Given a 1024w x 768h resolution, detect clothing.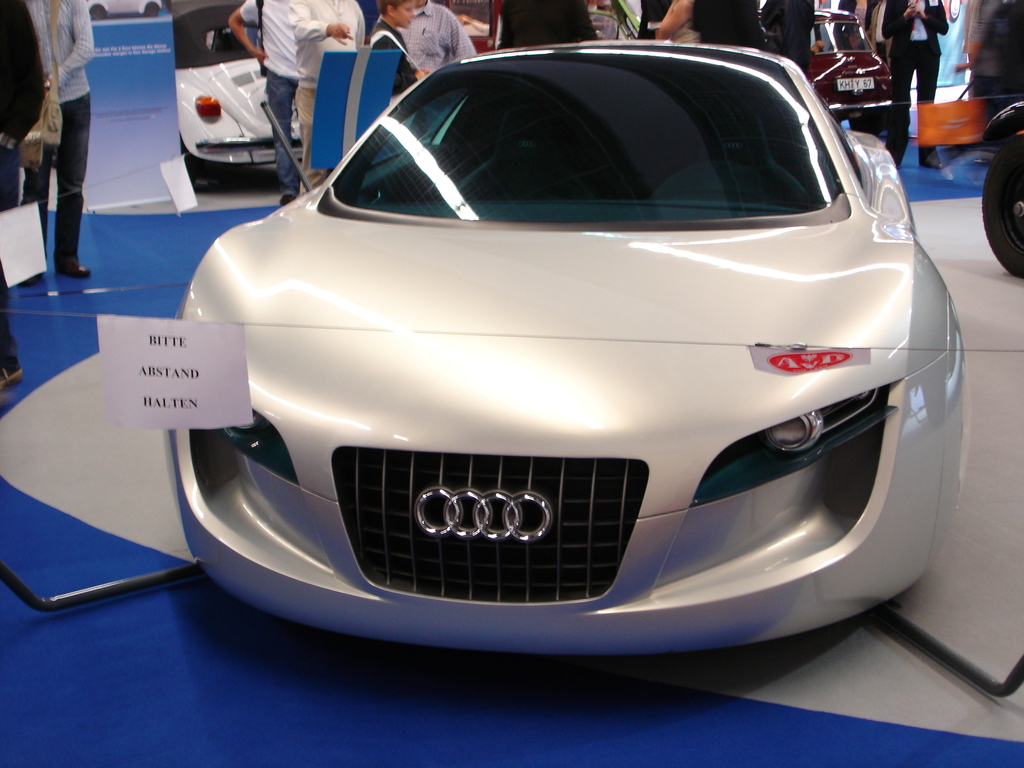
(285,0,371,191).
